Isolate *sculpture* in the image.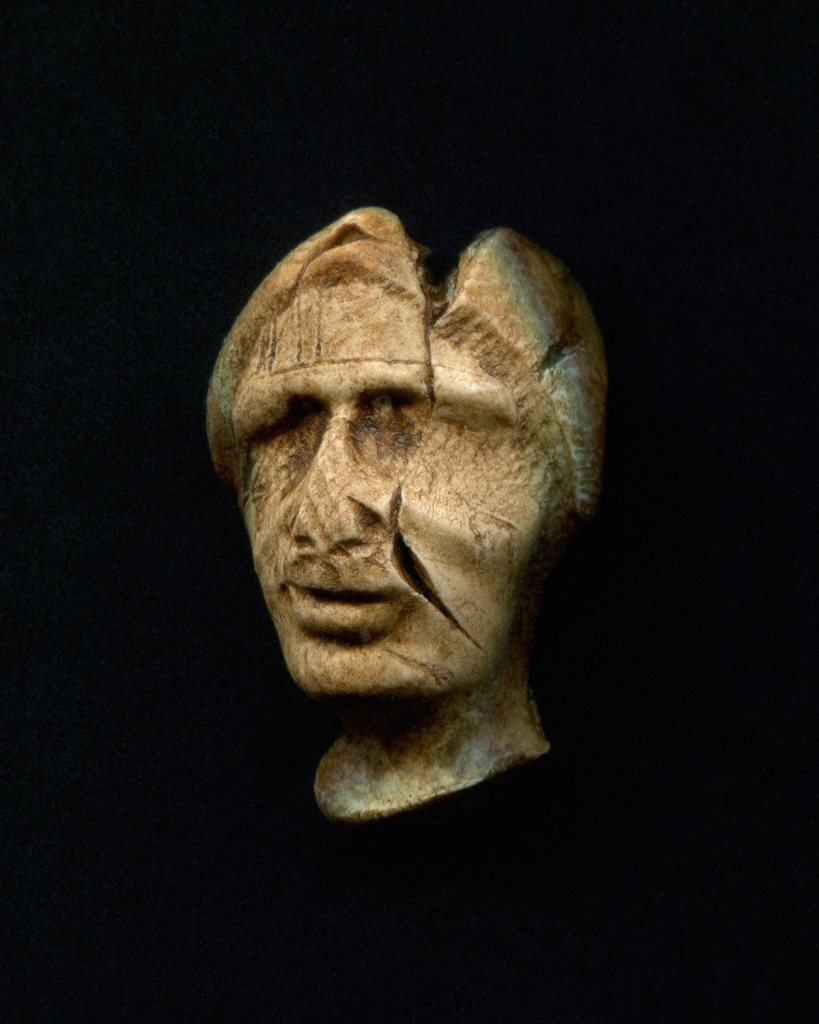
Isolated region: <box>191,215,616,810</box>.
